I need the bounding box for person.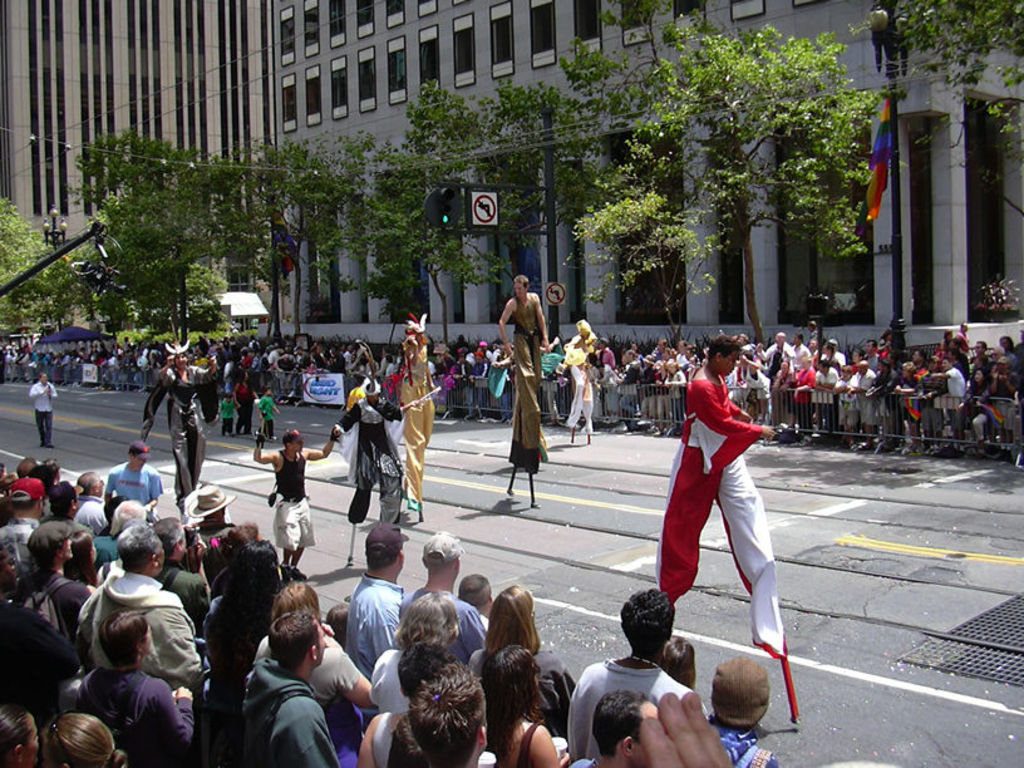
Here it is: locate(491, 277, 561, 498).
